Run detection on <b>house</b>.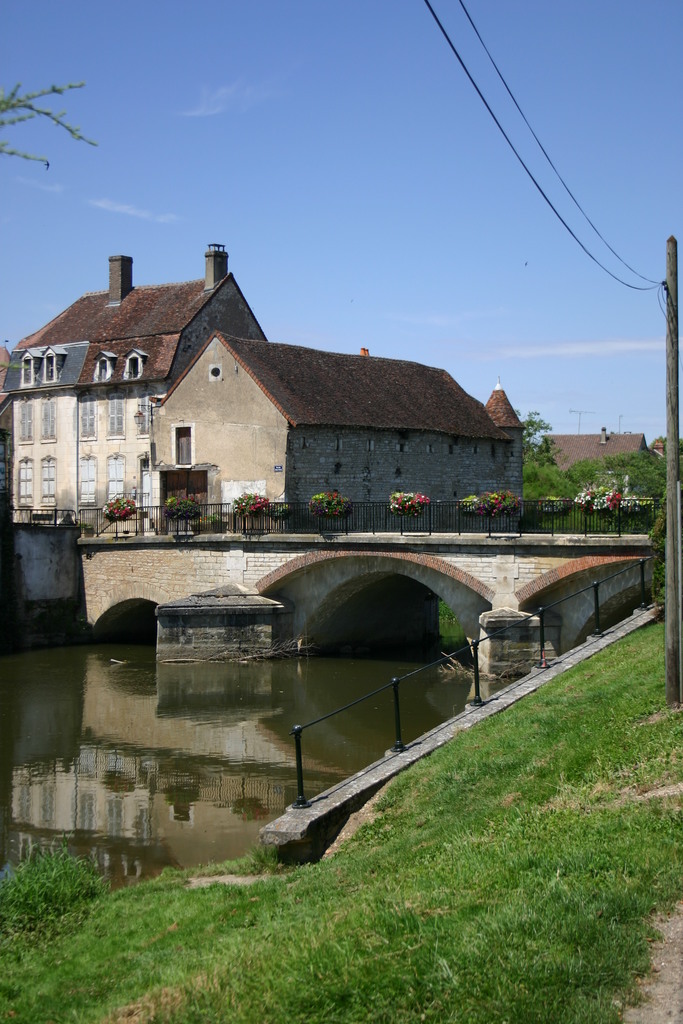
Result: <bbox>162, 348, 500, 529</bbox>.
